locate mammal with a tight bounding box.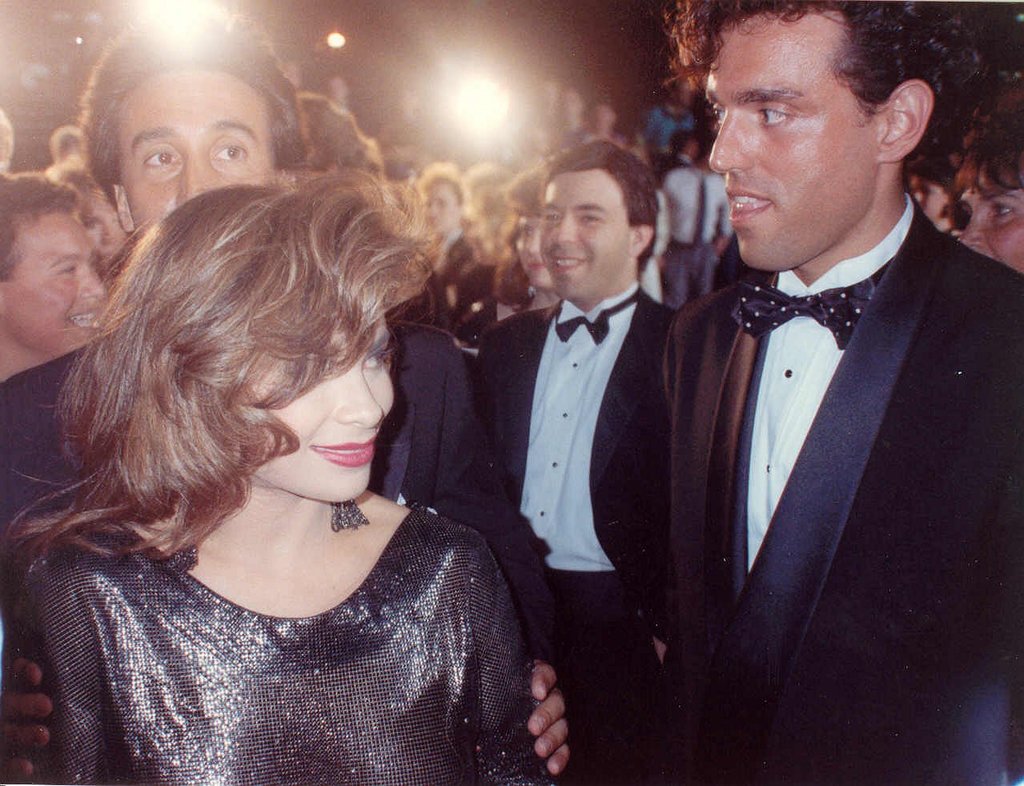
crop(0, 172, 111, 382).
